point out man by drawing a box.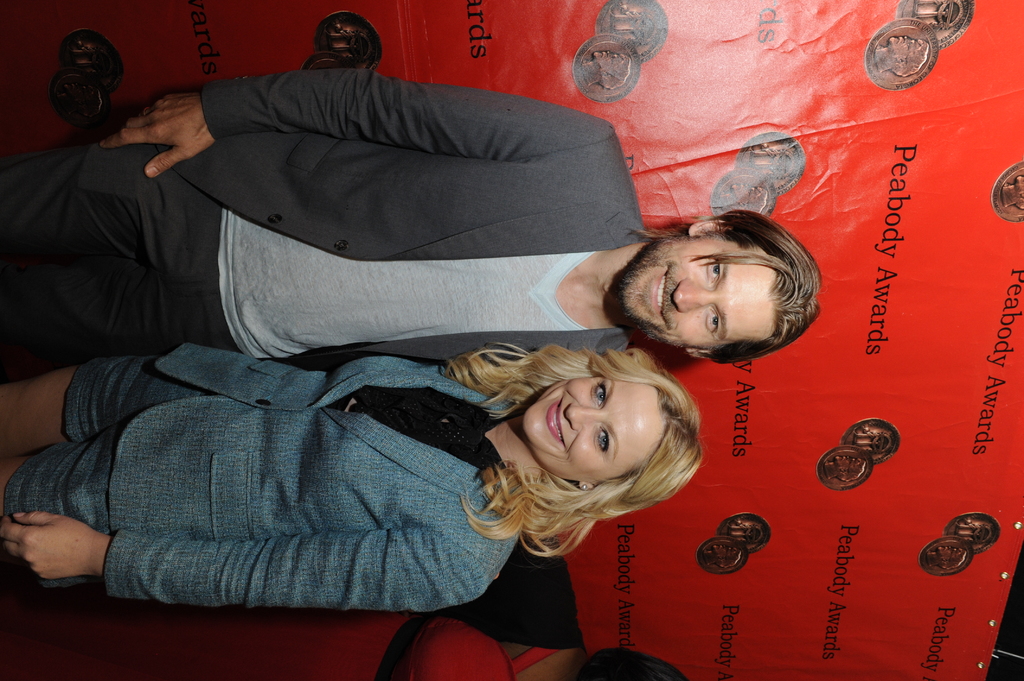
left=822, top=455, right=865, bottom=483.
